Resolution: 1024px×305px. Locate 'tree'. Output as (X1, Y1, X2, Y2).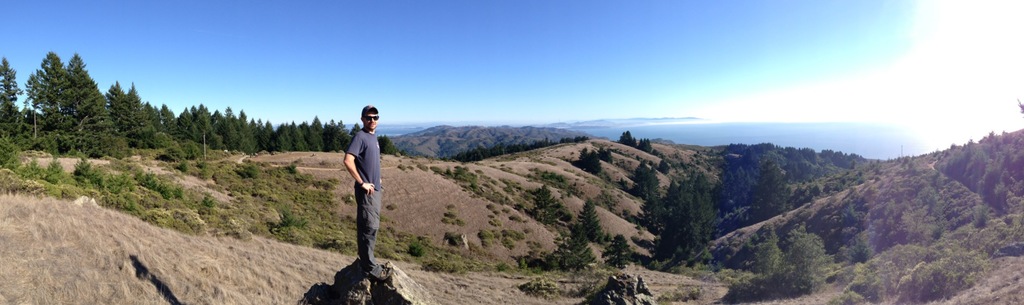
(0, 52, 15, 146).
